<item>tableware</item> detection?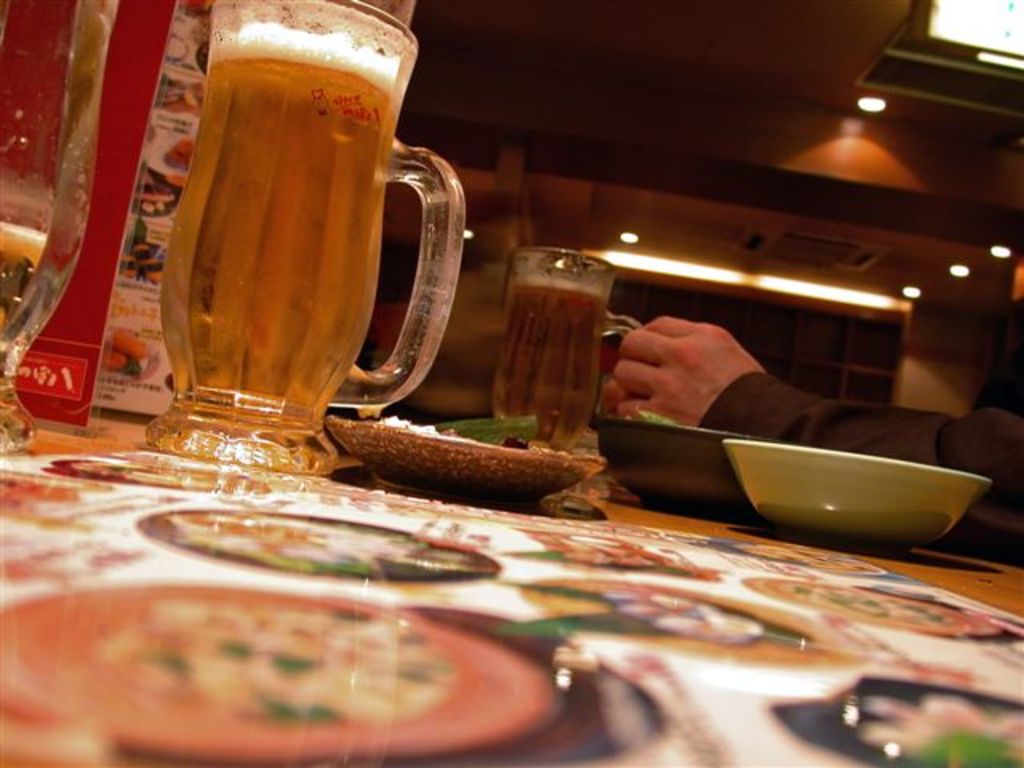
crop(118, 0, 469, 494)
